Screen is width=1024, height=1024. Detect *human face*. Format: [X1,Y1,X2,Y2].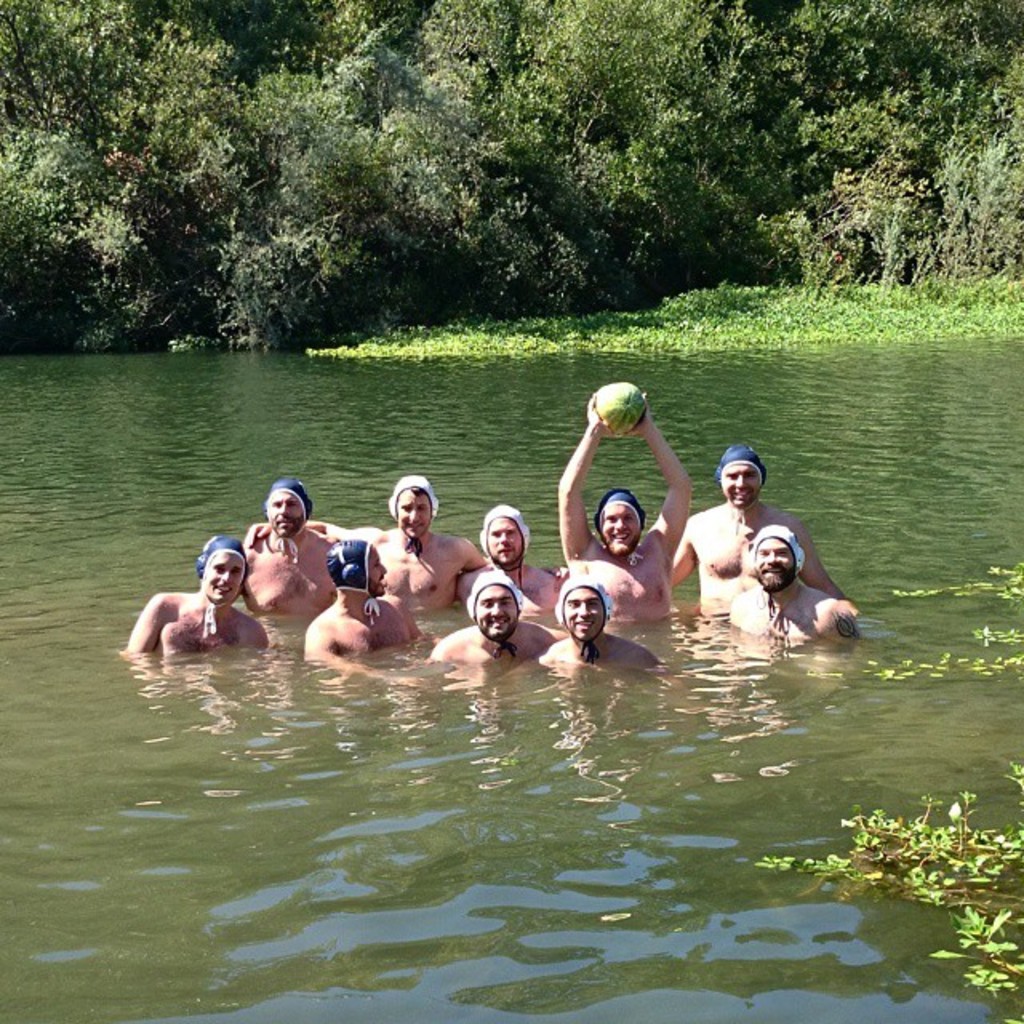
[717,466,762,509].
